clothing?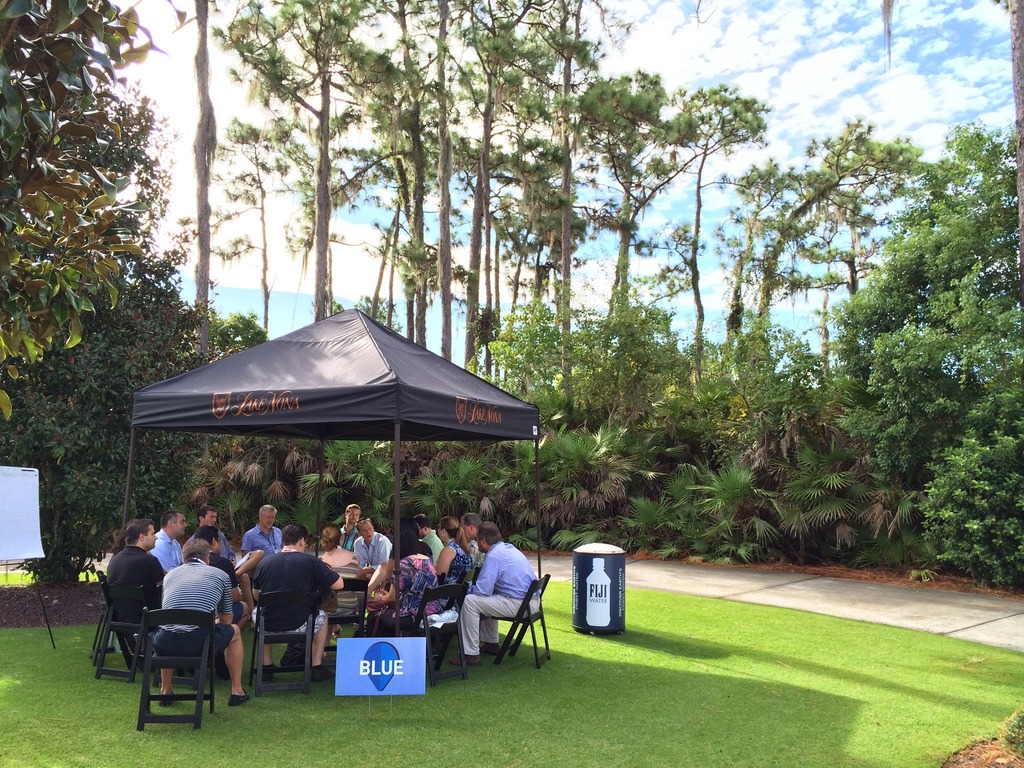
detection(161, 559, 232, 643)
